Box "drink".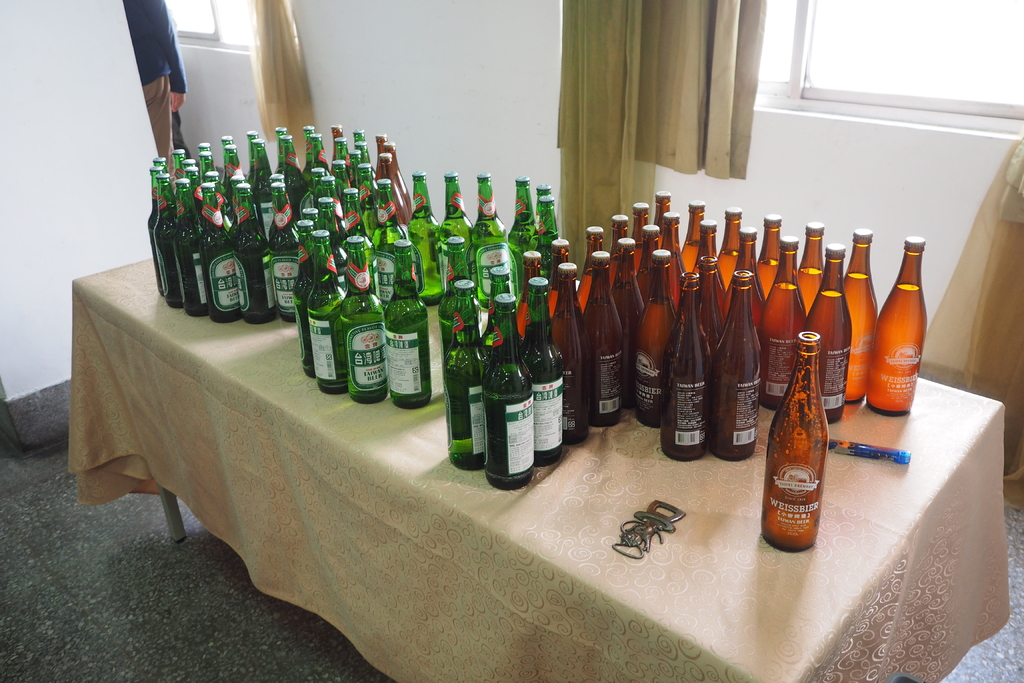
l=768, t=338, r=844, b=559.
